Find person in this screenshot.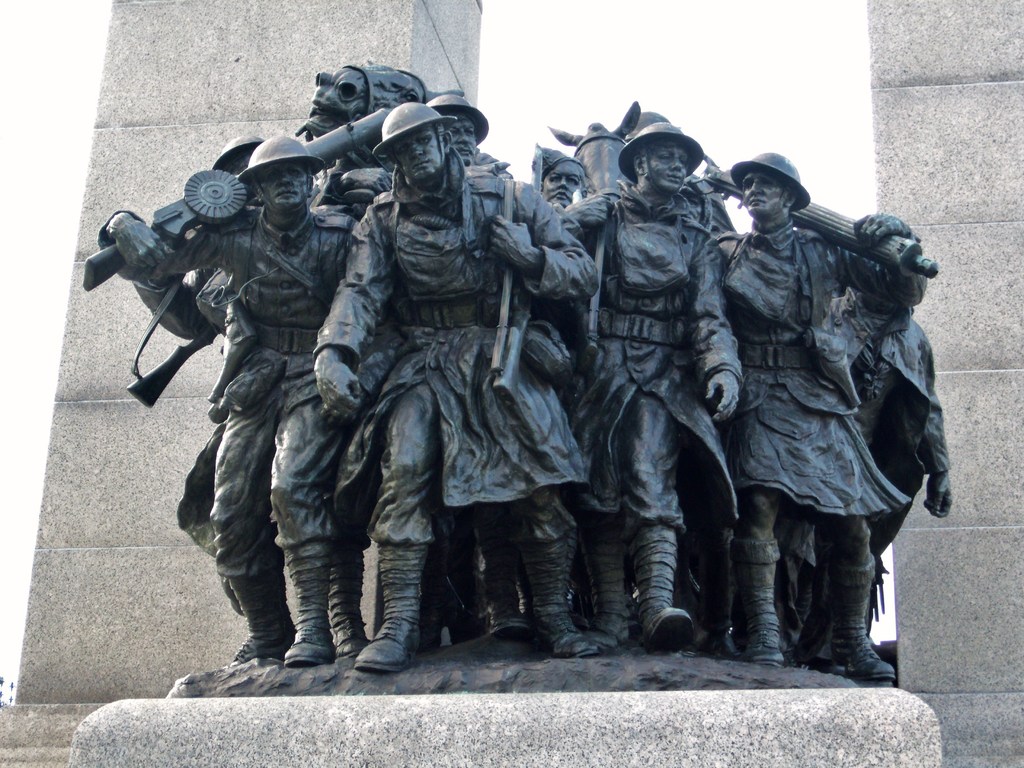
The bounding box for person is (552, 119, 748, 660).
